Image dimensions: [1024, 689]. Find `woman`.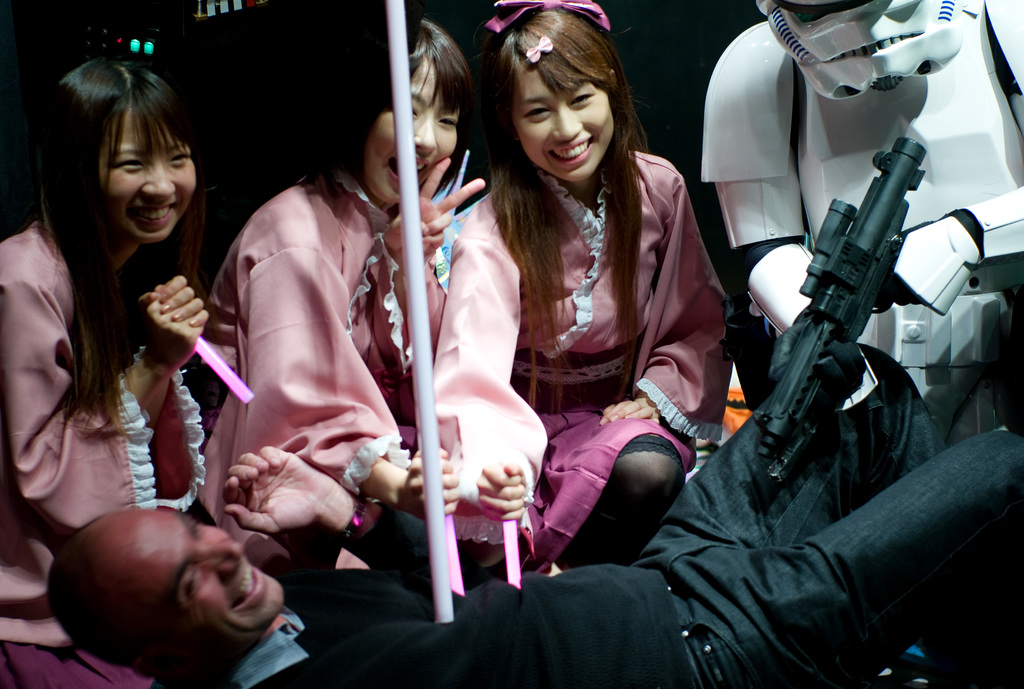
[left=404, top=0, right=735, bottom=578].
